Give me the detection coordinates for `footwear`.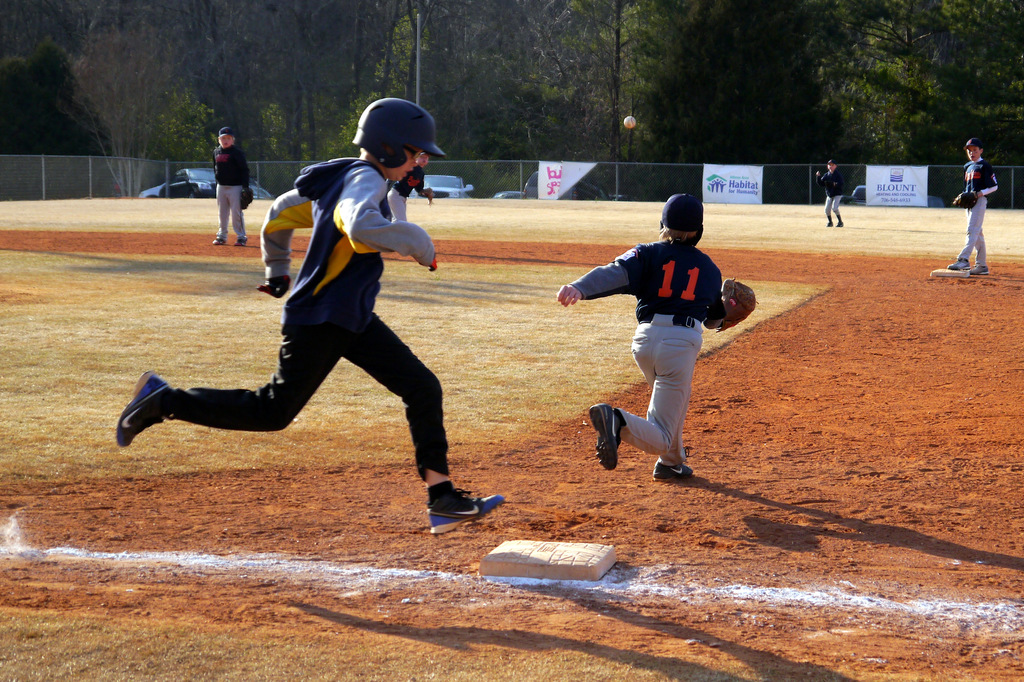
[211,235,226,248].
